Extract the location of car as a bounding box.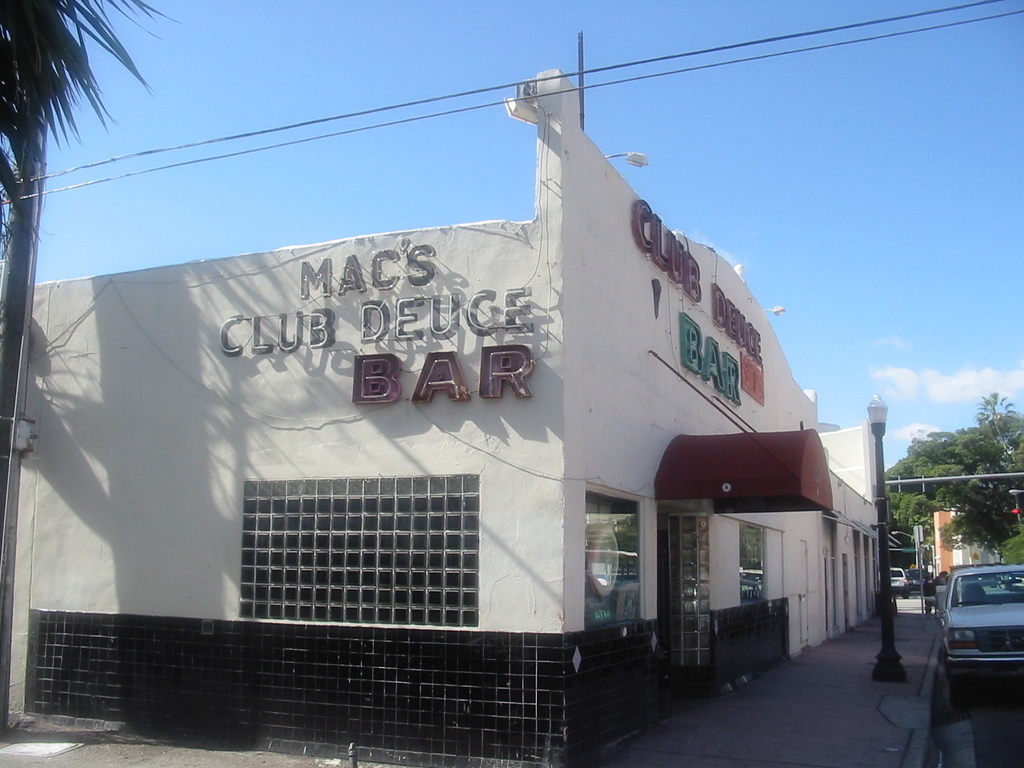
l=931, t=563, r=1023, b=700.
